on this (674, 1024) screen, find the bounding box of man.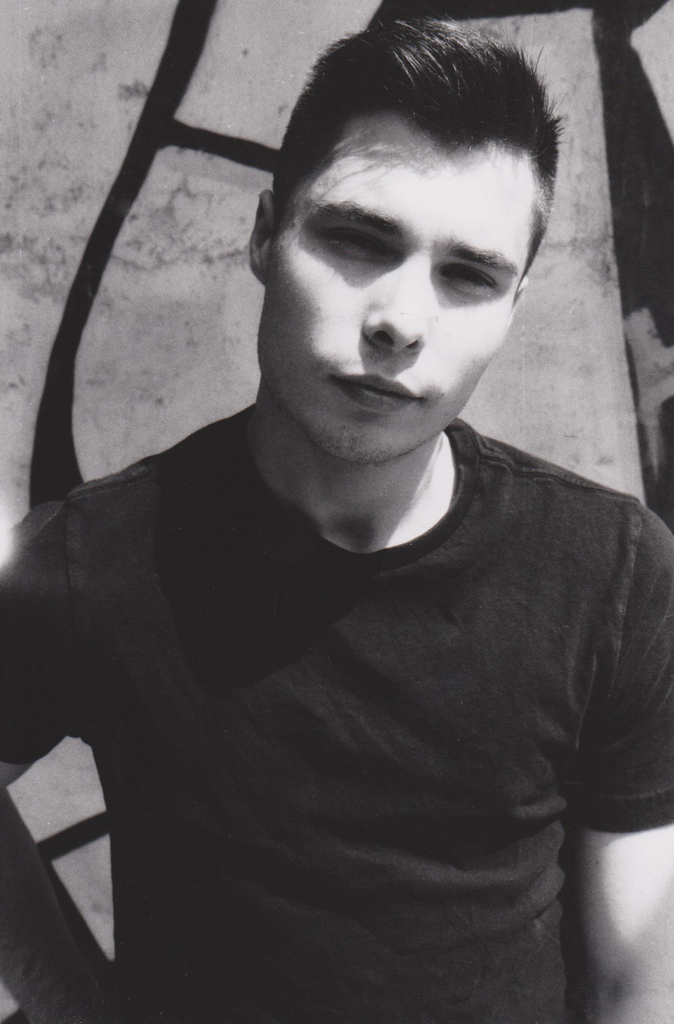
Bounding box: <box>0,16,673,1023</box>.
